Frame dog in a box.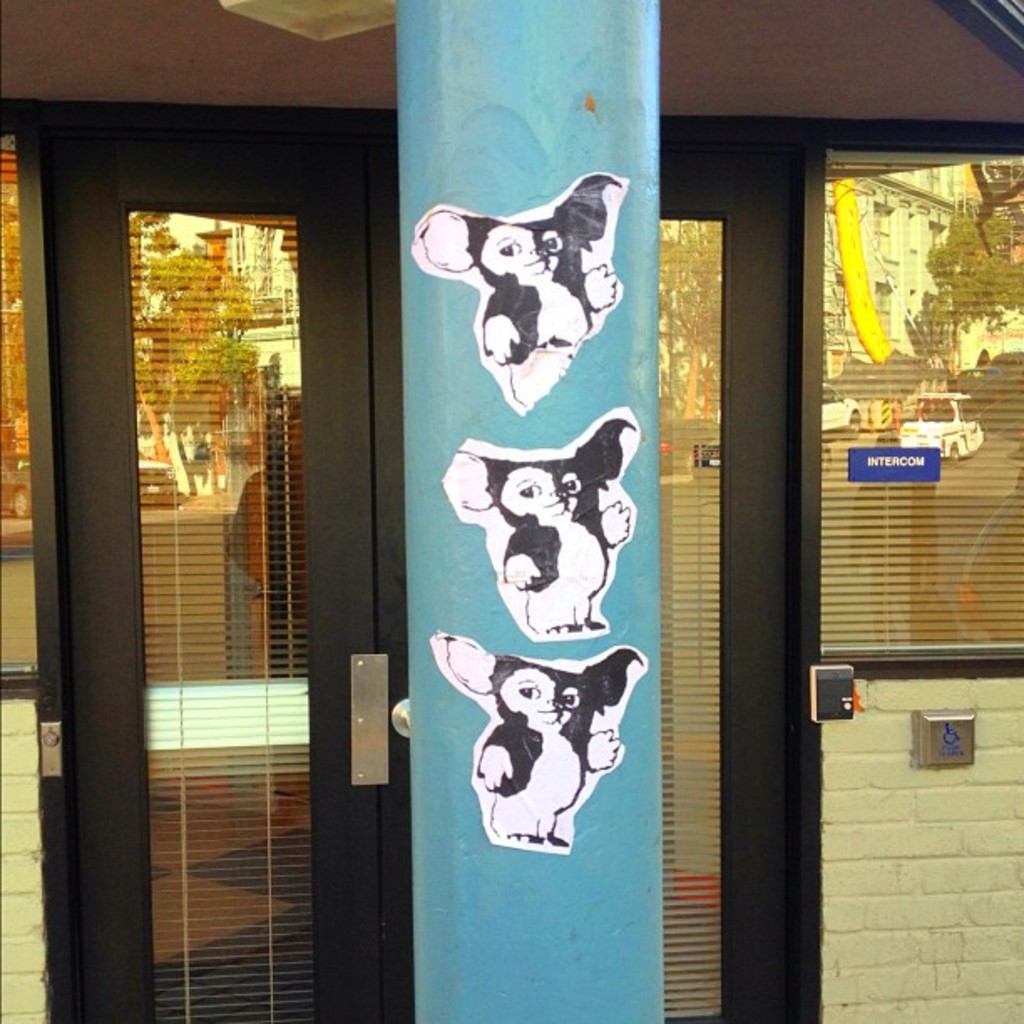
{"x1": 438, "y1": 418, "x2": 639, "y2": 639}.
